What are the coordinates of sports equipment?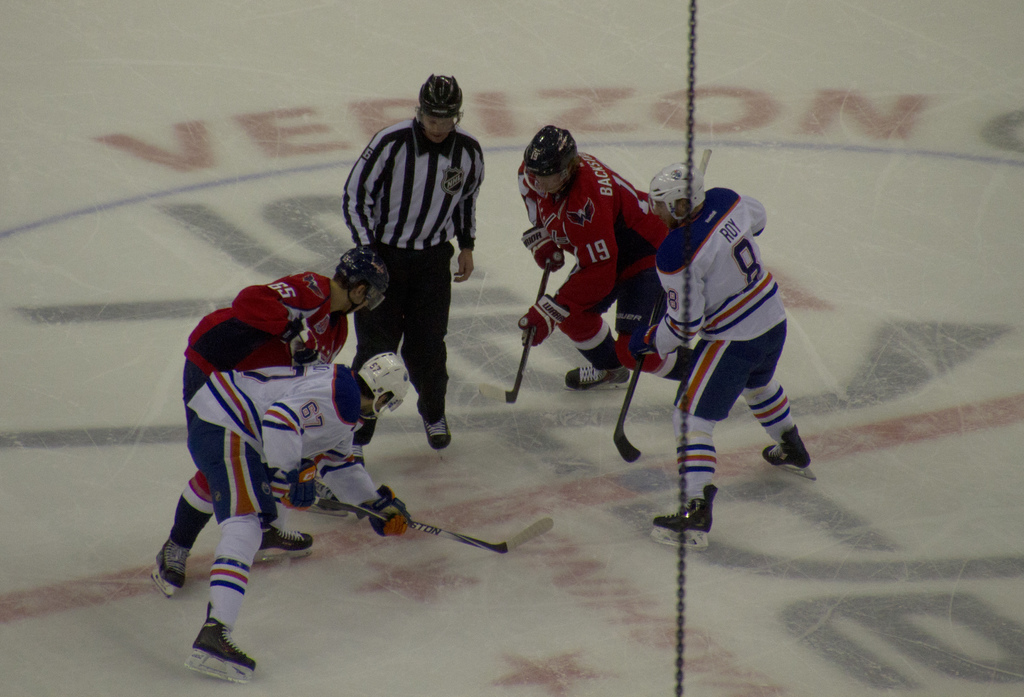
570 363 630 390.
